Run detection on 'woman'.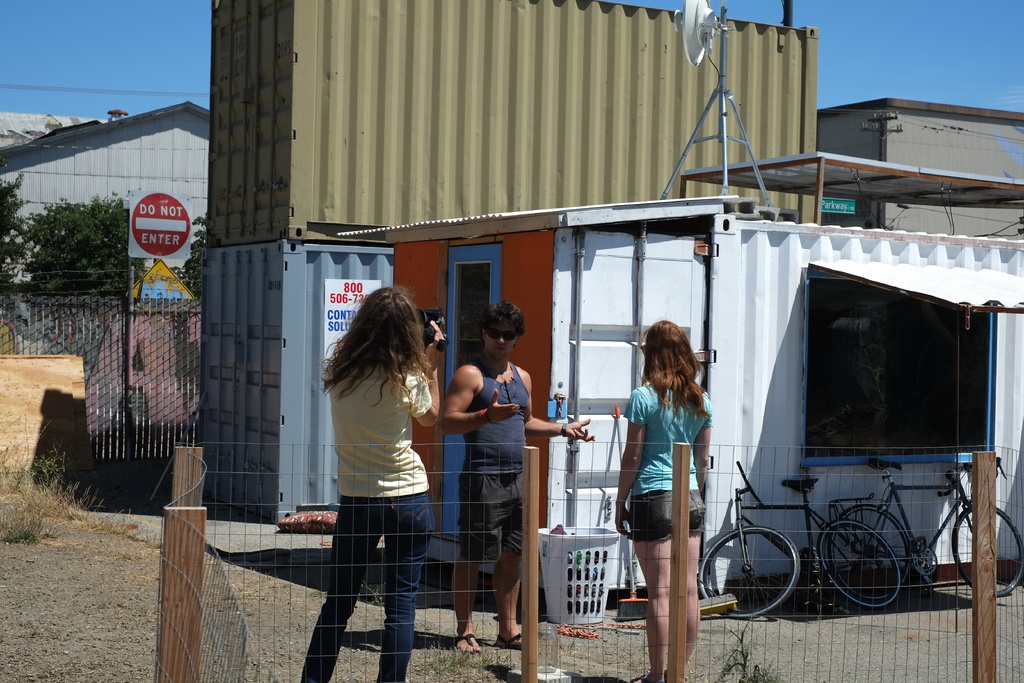
Result: (left=298, top=283, right=463, bottom=675).
